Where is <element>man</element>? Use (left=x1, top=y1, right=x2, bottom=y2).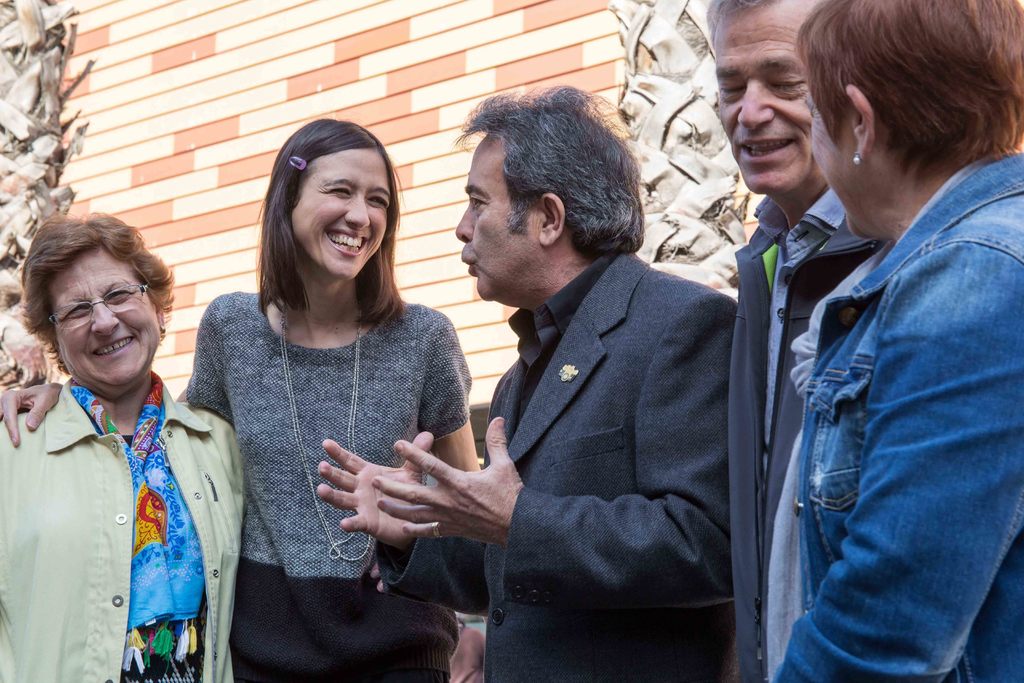
(left=317, top=82, right=733, bottom=682).
